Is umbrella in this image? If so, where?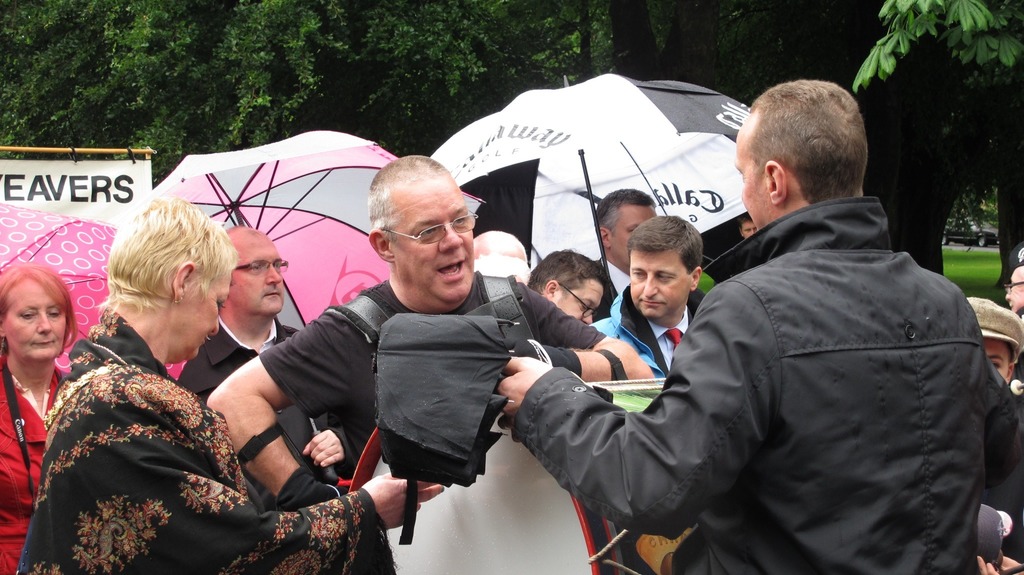
Yes, at box=[431, 74, 753, 303].
